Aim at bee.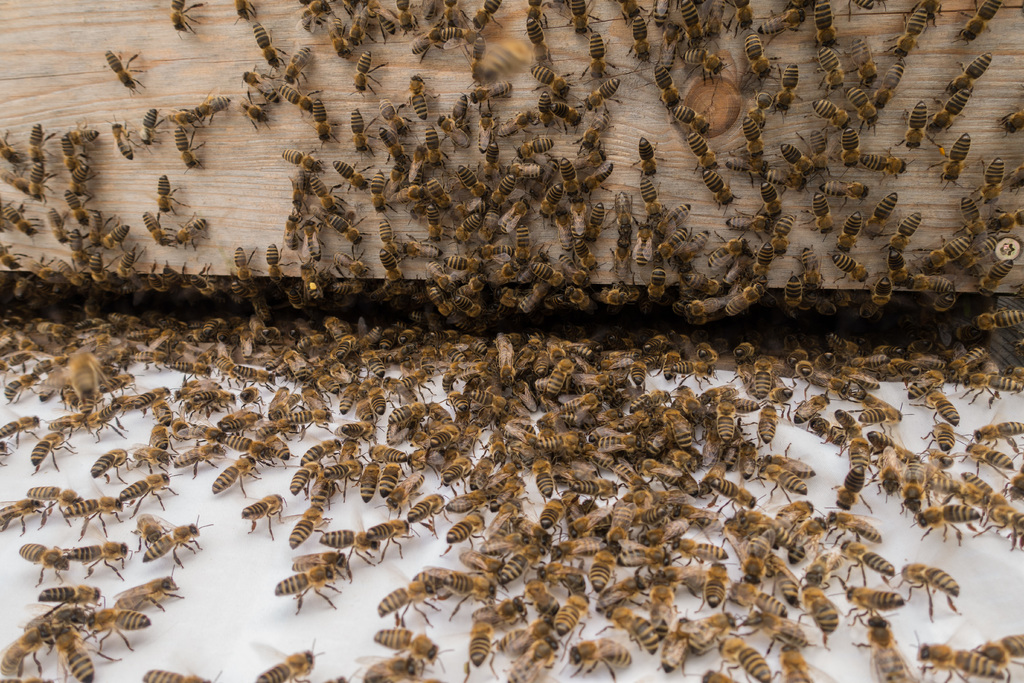
Aimed at BBox(384, 404, 426, 424).
